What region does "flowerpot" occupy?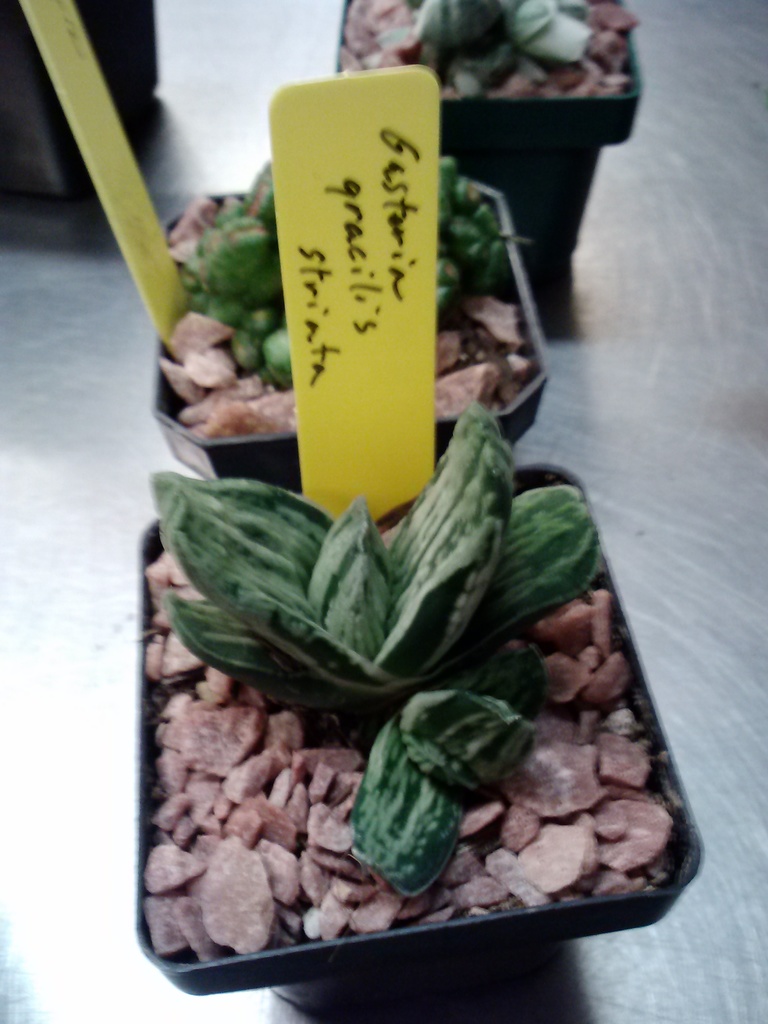
(left=329, top=0, right=651, bottom=268).
